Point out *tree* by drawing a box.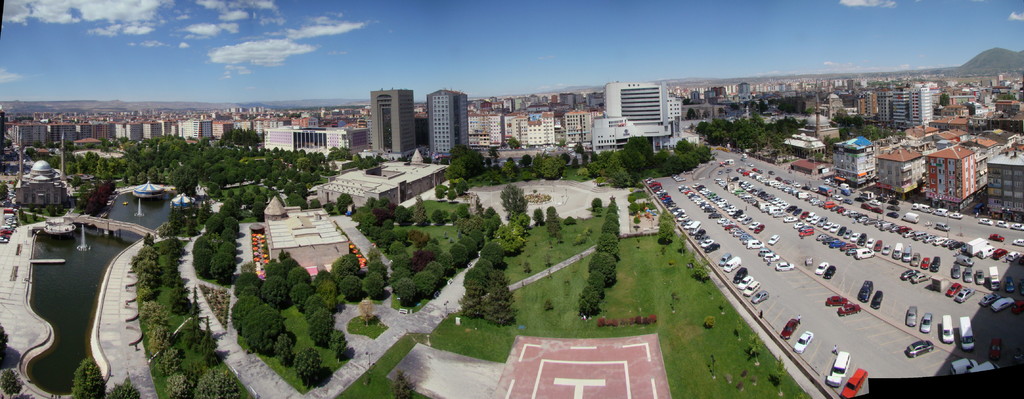
748, 330, 765, 367.
